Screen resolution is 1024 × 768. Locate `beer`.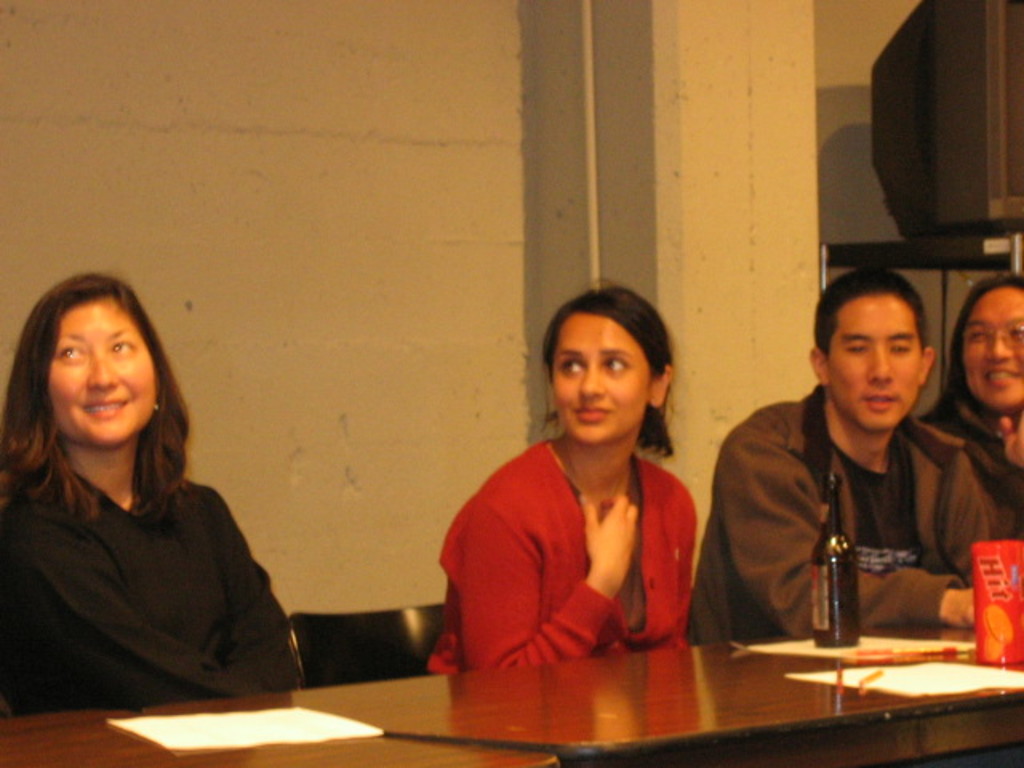
[813, 474, 870, 646].
